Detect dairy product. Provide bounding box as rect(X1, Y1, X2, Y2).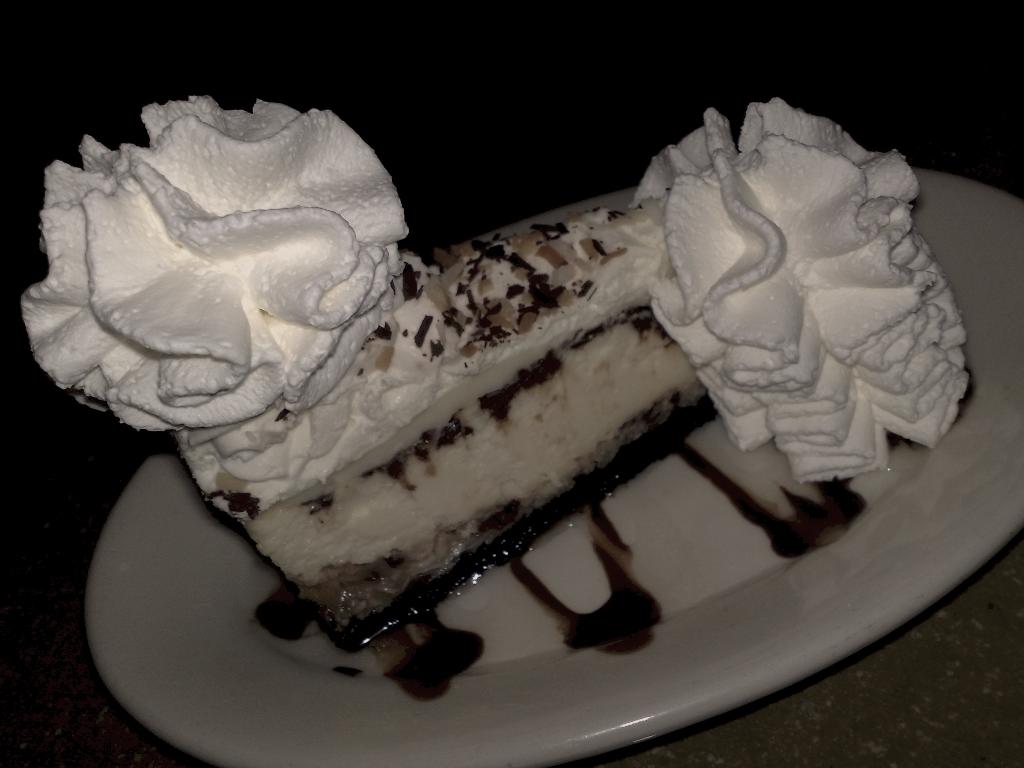
rect(462, 218, 657, 340).
